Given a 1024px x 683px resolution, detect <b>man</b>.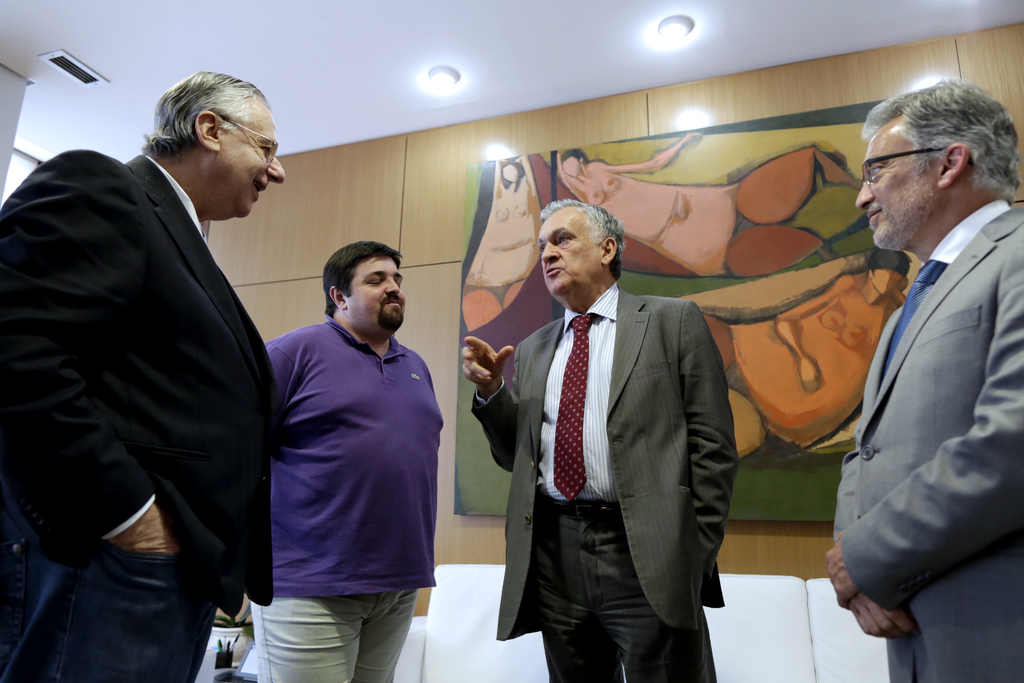
<box>239,238,445,682</box>.
